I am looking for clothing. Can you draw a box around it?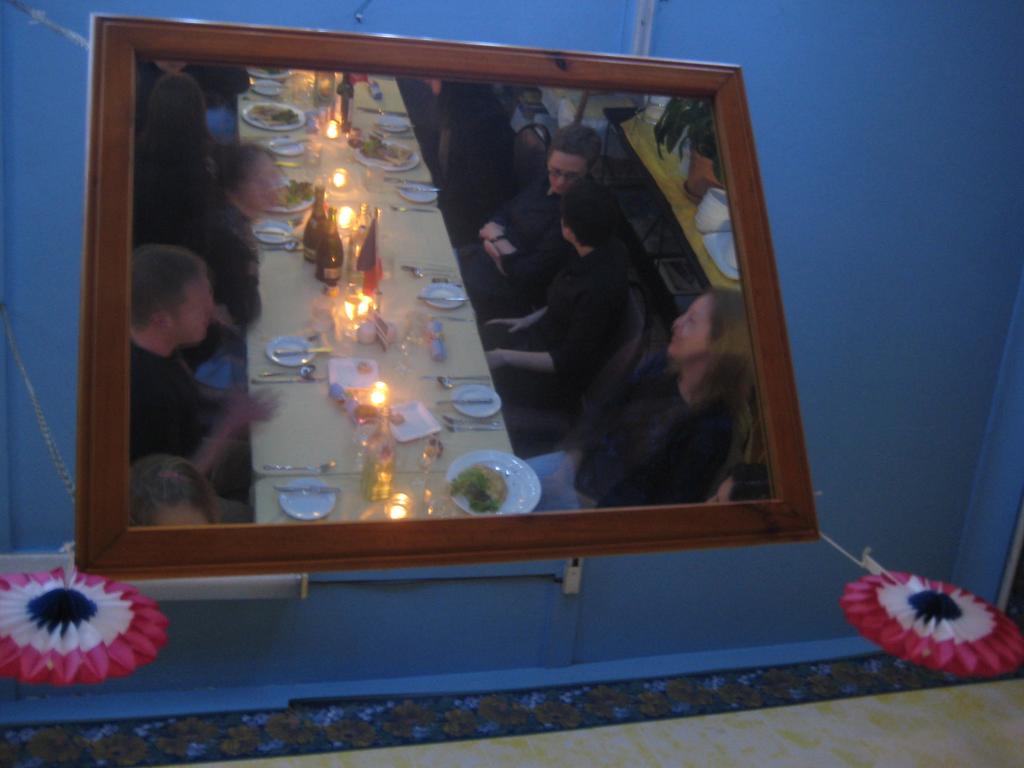
Sure, the bounding box is rect(463, 178, 568, 327).
